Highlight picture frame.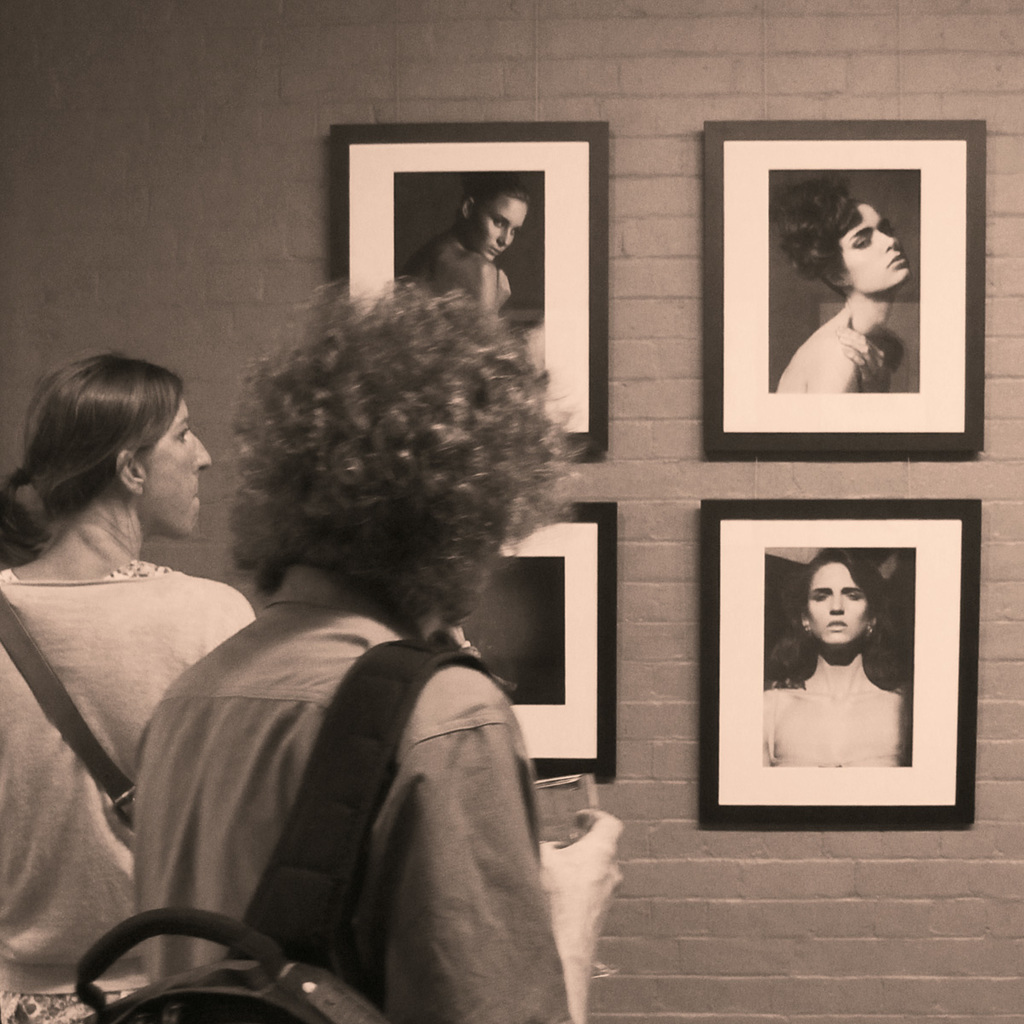
Highlighted region: locate(704, 119, 990, 460).
